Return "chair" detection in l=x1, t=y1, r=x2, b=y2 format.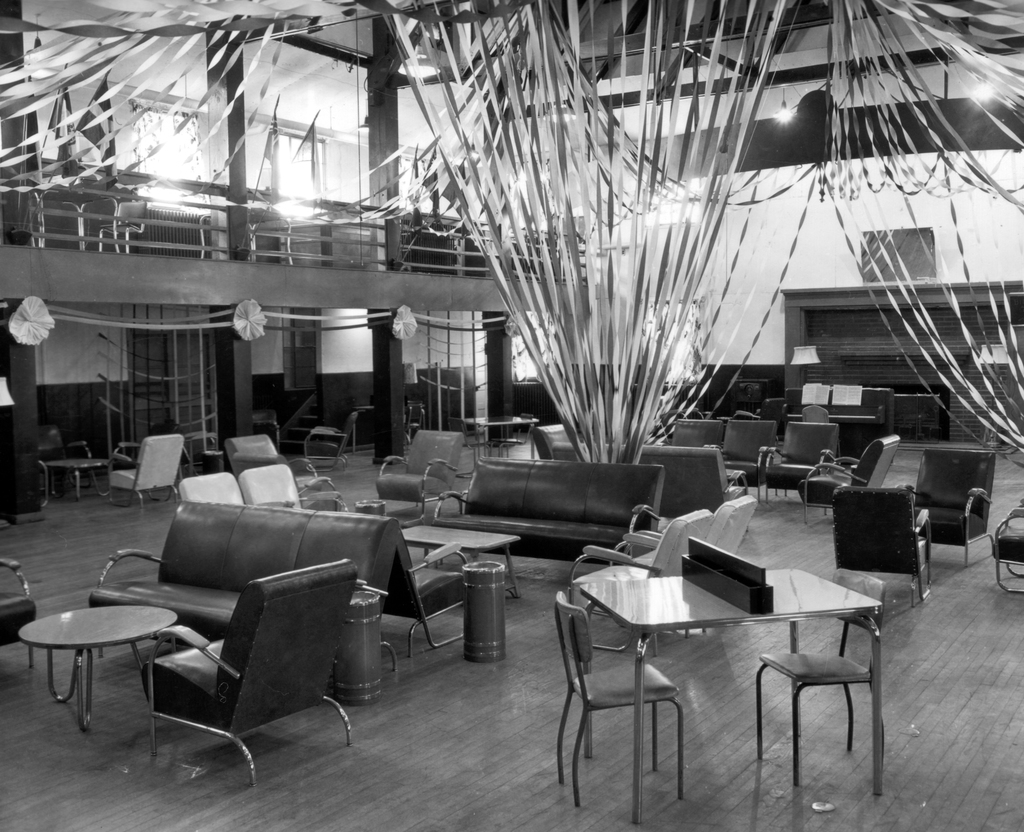
l=751, t=566, r=881, b=789.
